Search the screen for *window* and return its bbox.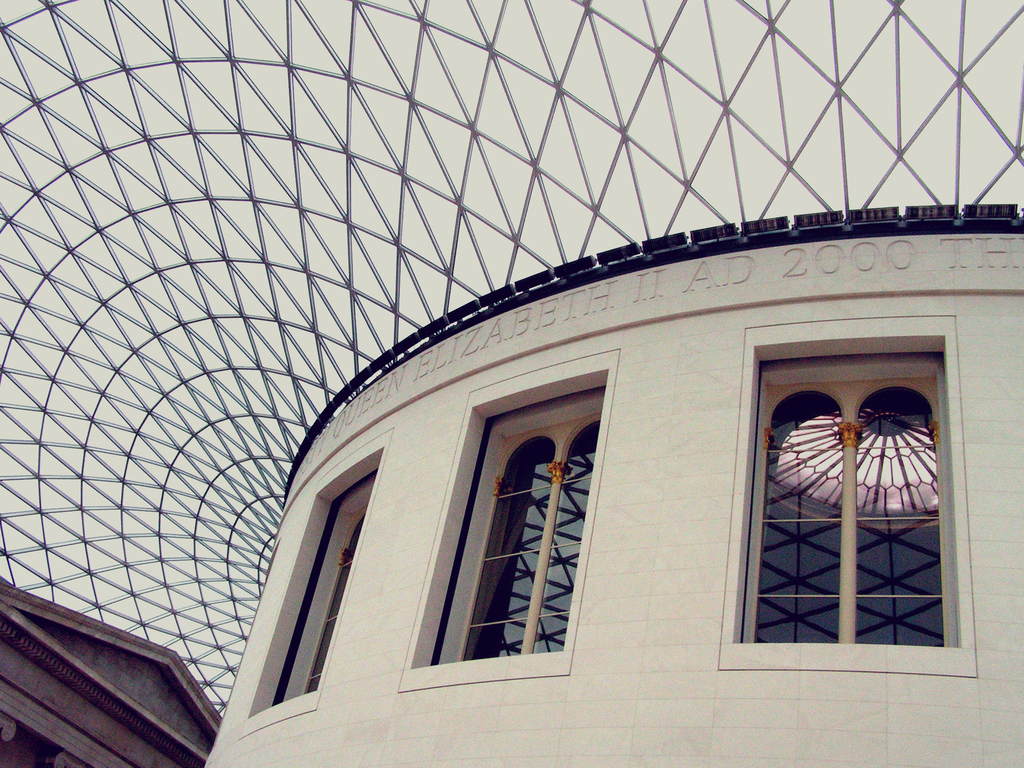
Found: select_region(746, 358, 950, 652).
